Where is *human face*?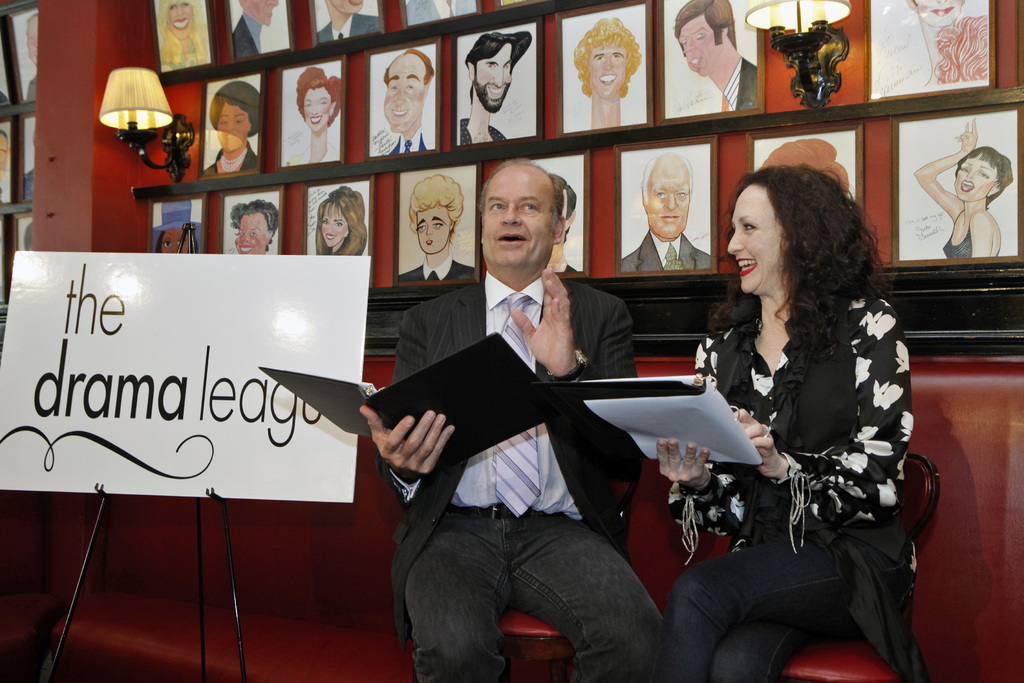
detection(919, 0, 961, 15).
